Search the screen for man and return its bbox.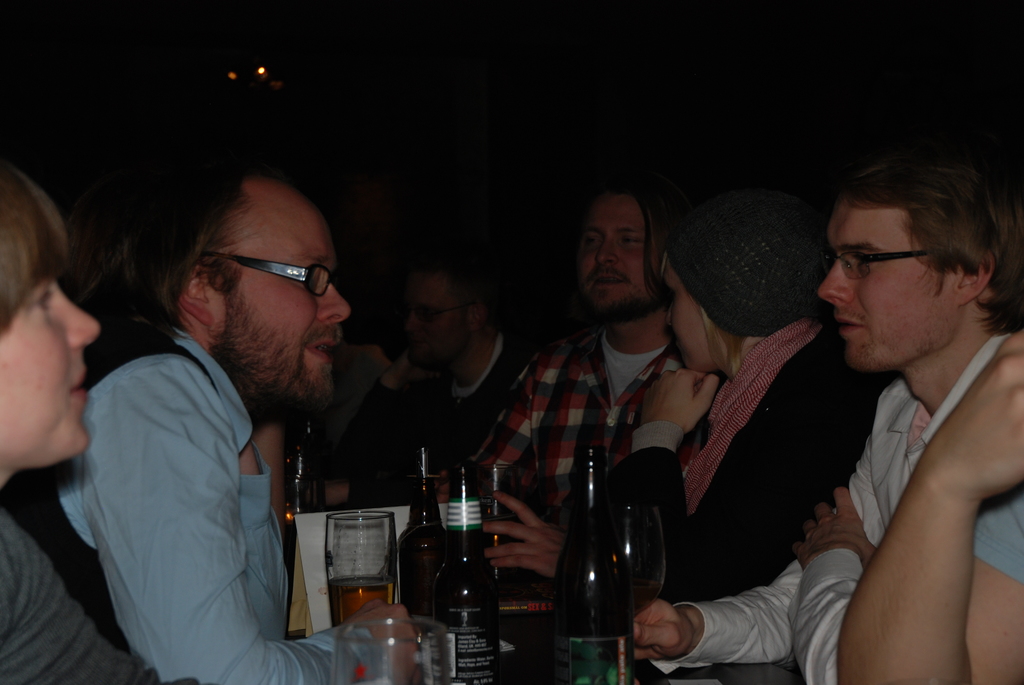
Found: locate(632, 148, 1023, 684).
